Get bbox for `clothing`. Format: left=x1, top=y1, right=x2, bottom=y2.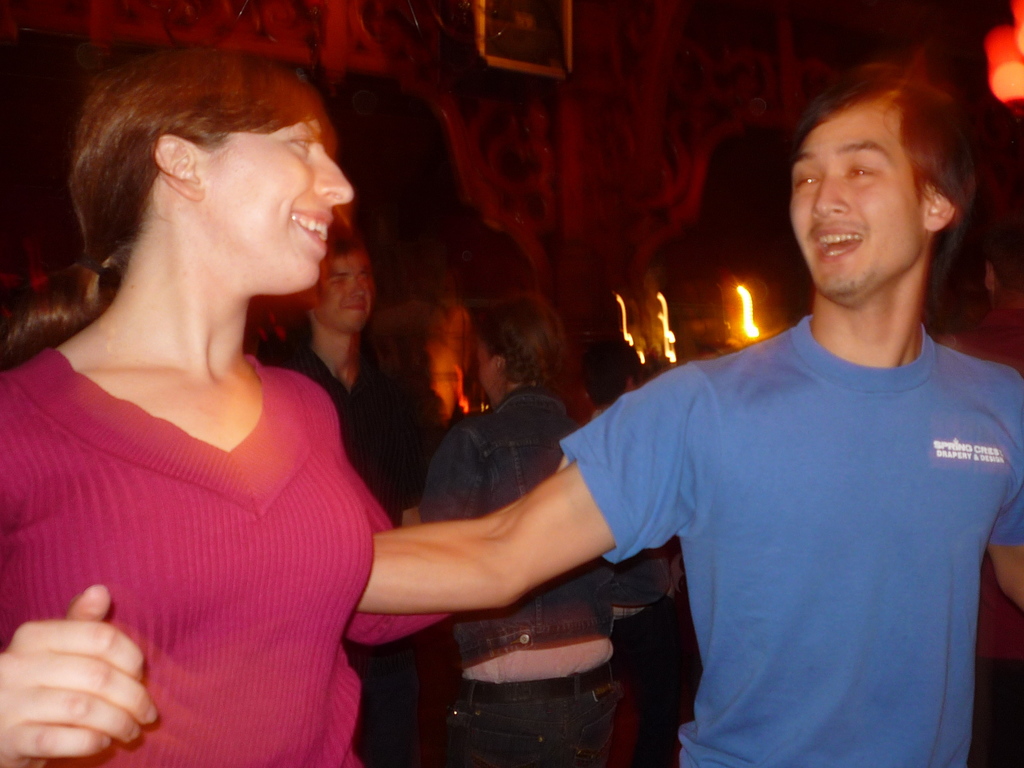
left=593, top=402, right=681, bottom=684.
